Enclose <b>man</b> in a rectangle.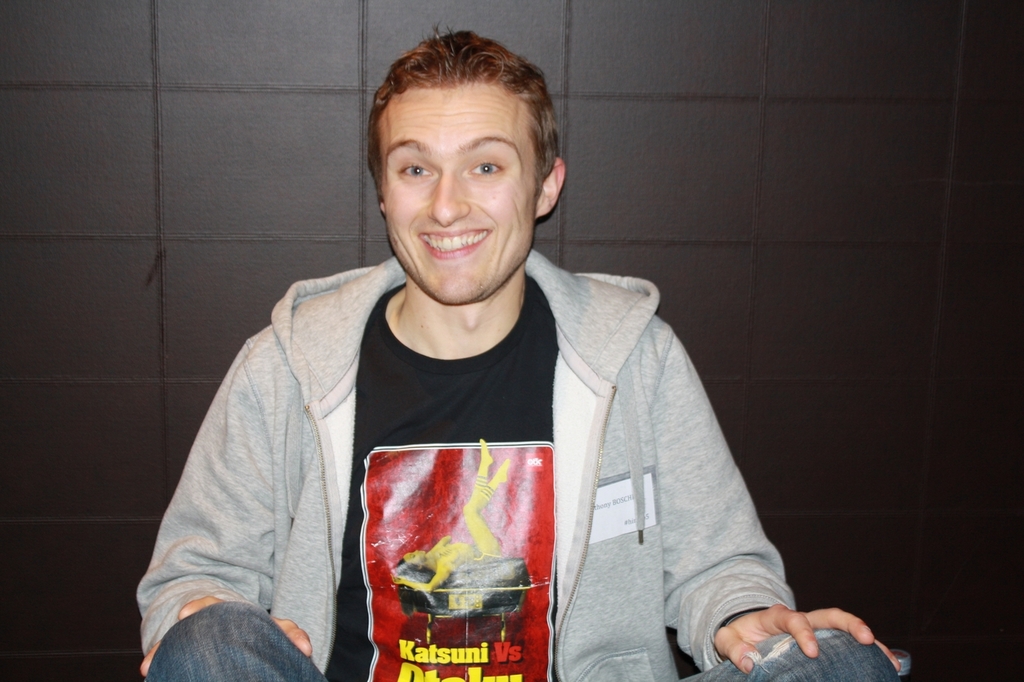
[left=174, top=55, right=830, bottom=670].
